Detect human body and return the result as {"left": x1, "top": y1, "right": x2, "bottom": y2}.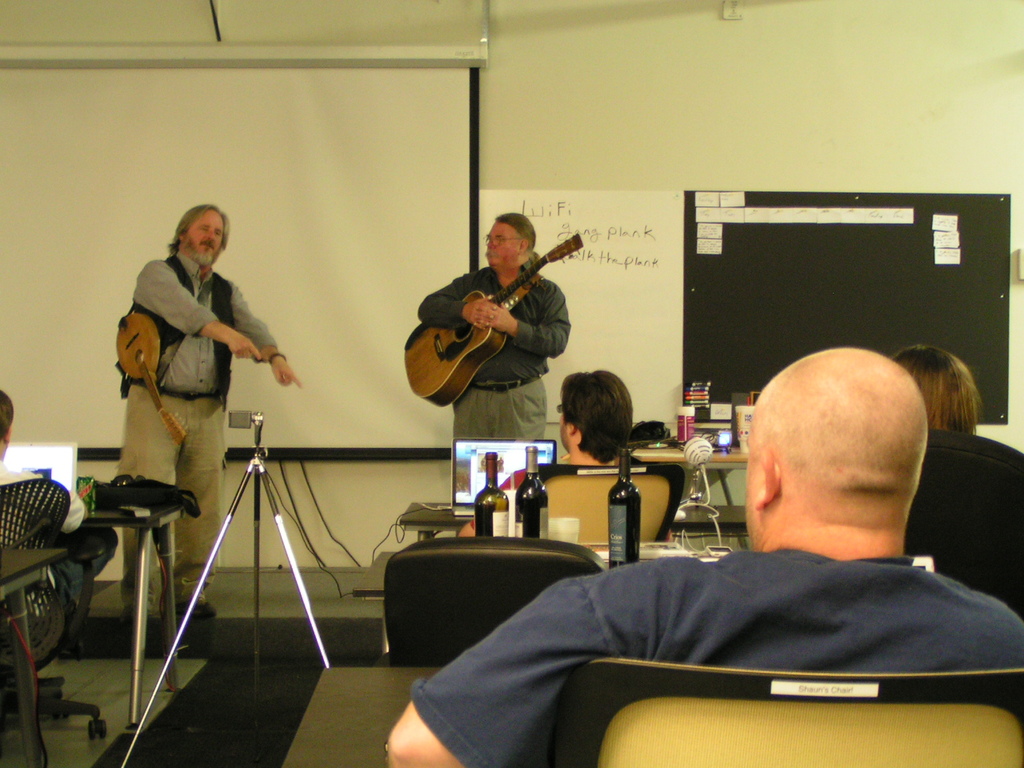
{"left": 450, "top": 451, "right": 674, "bottom": 533}.
